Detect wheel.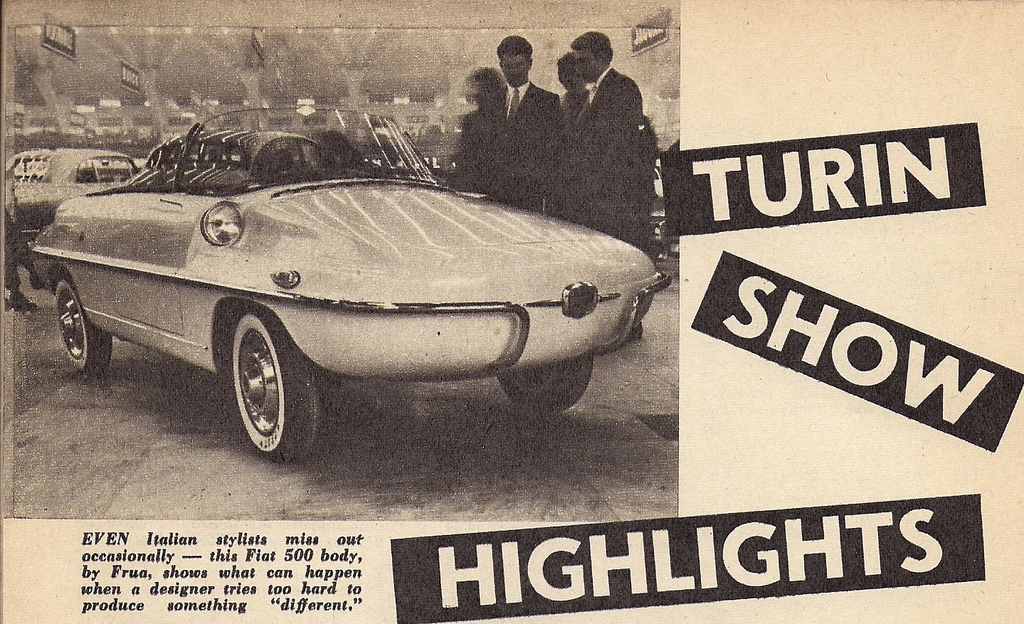
Detected at <region>216, 315, 302, 458</region>.
